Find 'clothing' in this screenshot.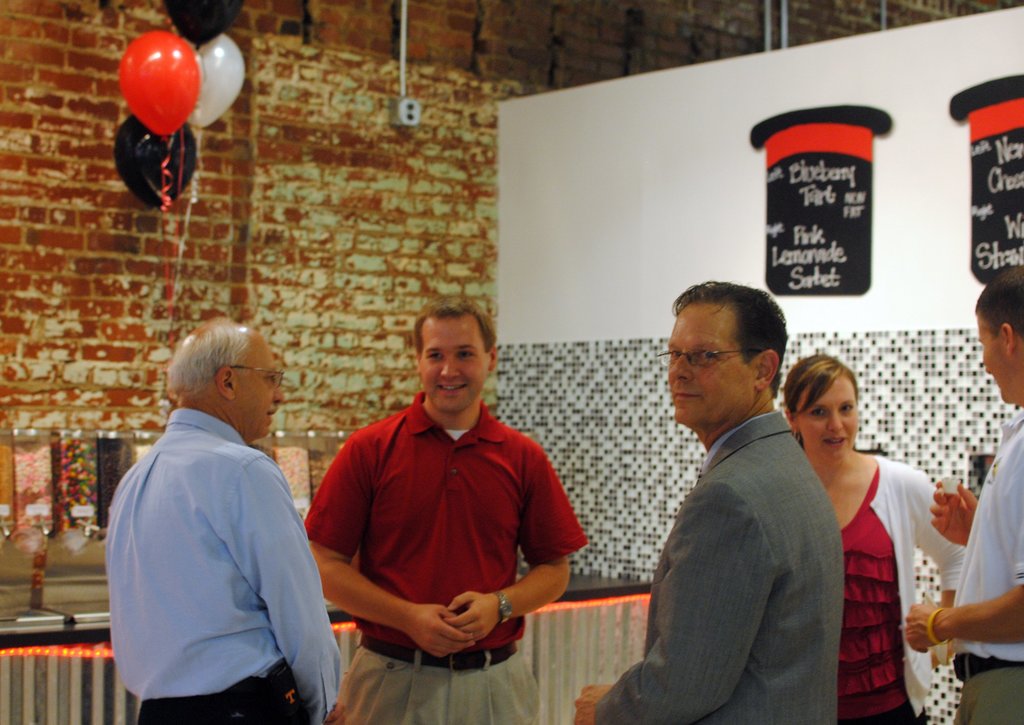
The bounding box for 'clothing' is <bbox>800, 458, 964, 724</bbox>.
